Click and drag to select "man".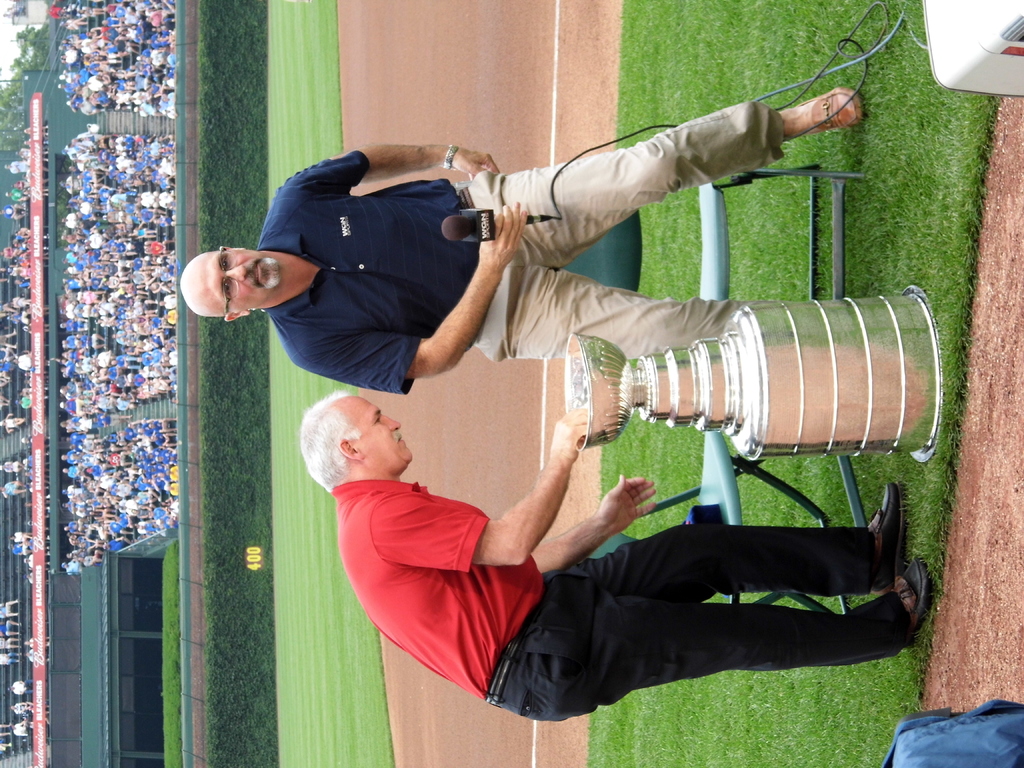
Selection: l=25, t=648, r=33, b=663.
